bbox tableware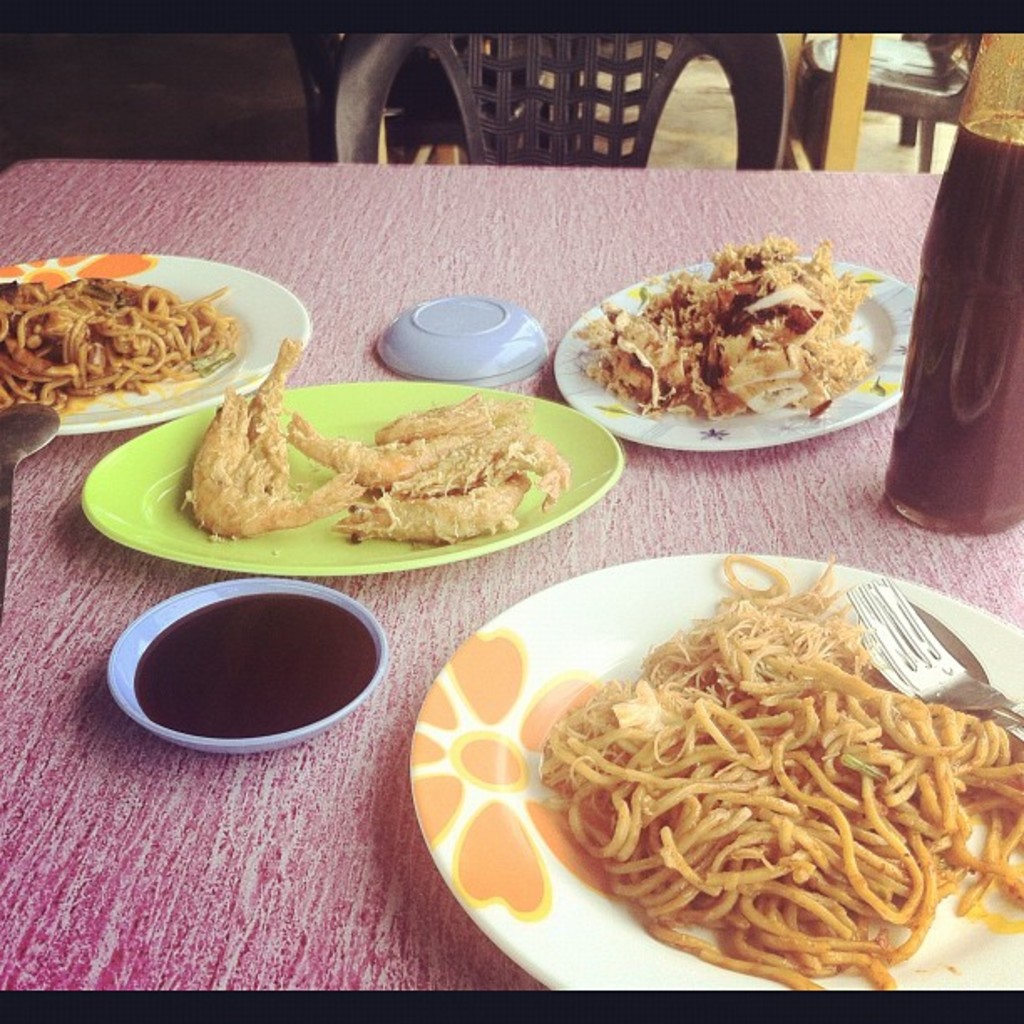
Rect(0, 253, 311, 438)
